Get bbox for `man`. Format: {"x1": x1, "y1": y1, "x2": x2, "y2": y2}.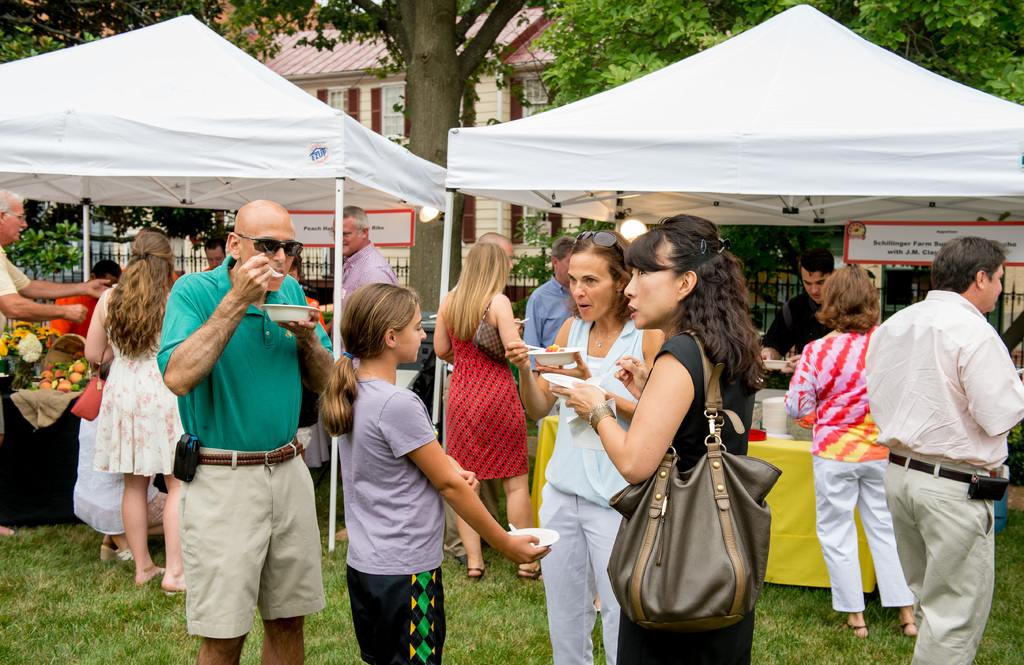
{"x1": 0, "y1": 193, "x2": 131, "y2": 398}.
